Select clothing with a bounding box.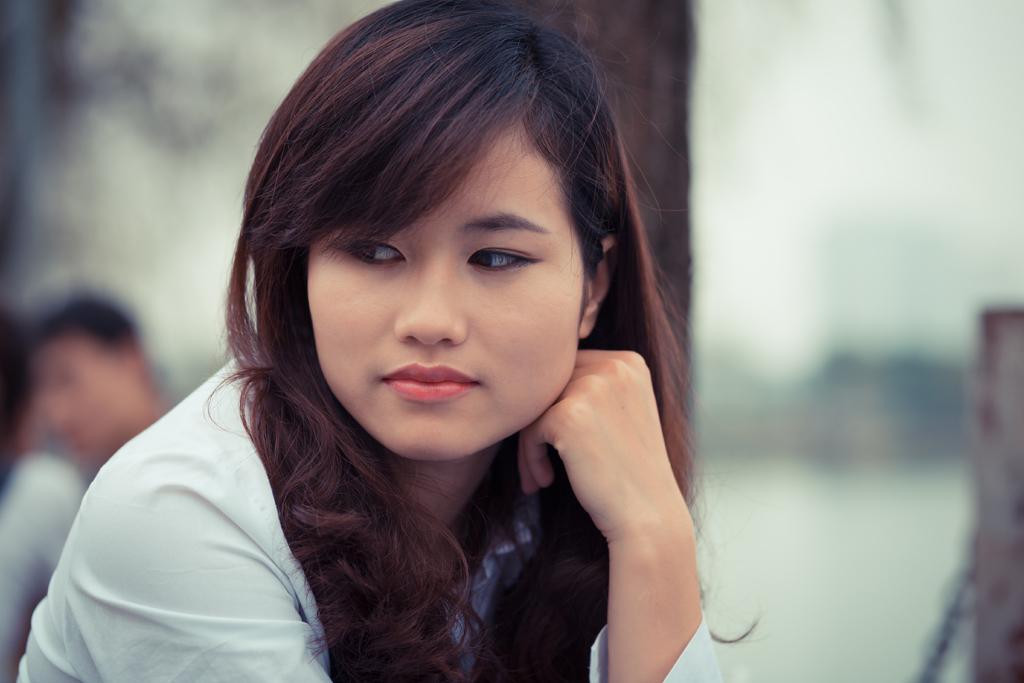
(x1=17, y1=354, x2=733, y2=682).
